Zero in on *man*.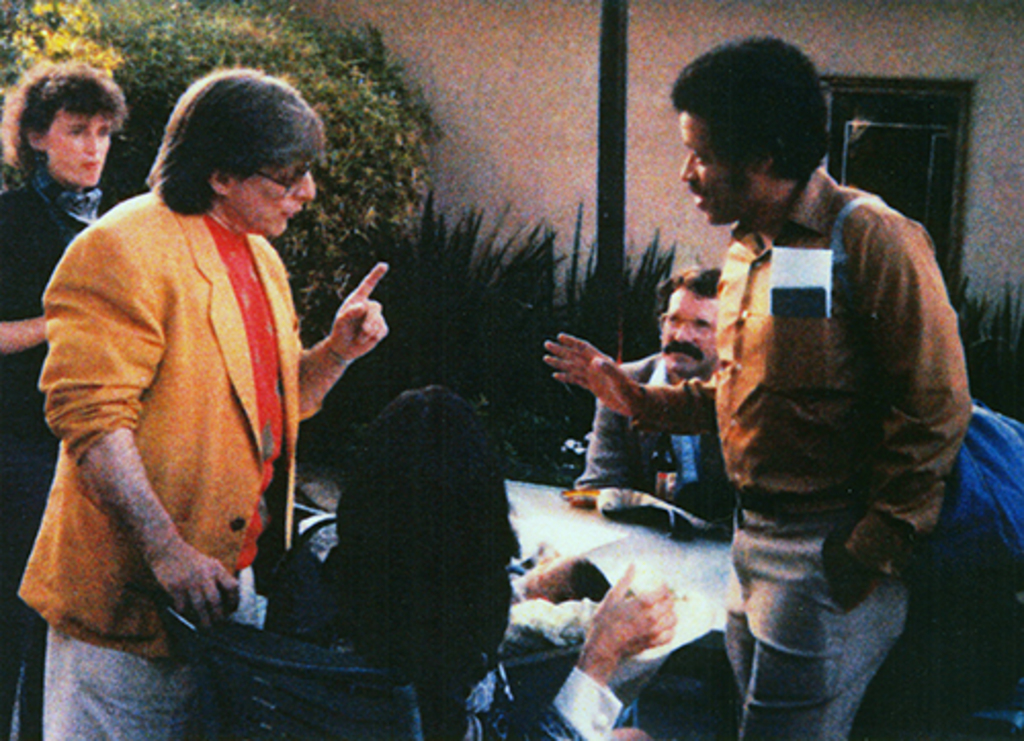
Zeroed in: [657,106,997,737].
